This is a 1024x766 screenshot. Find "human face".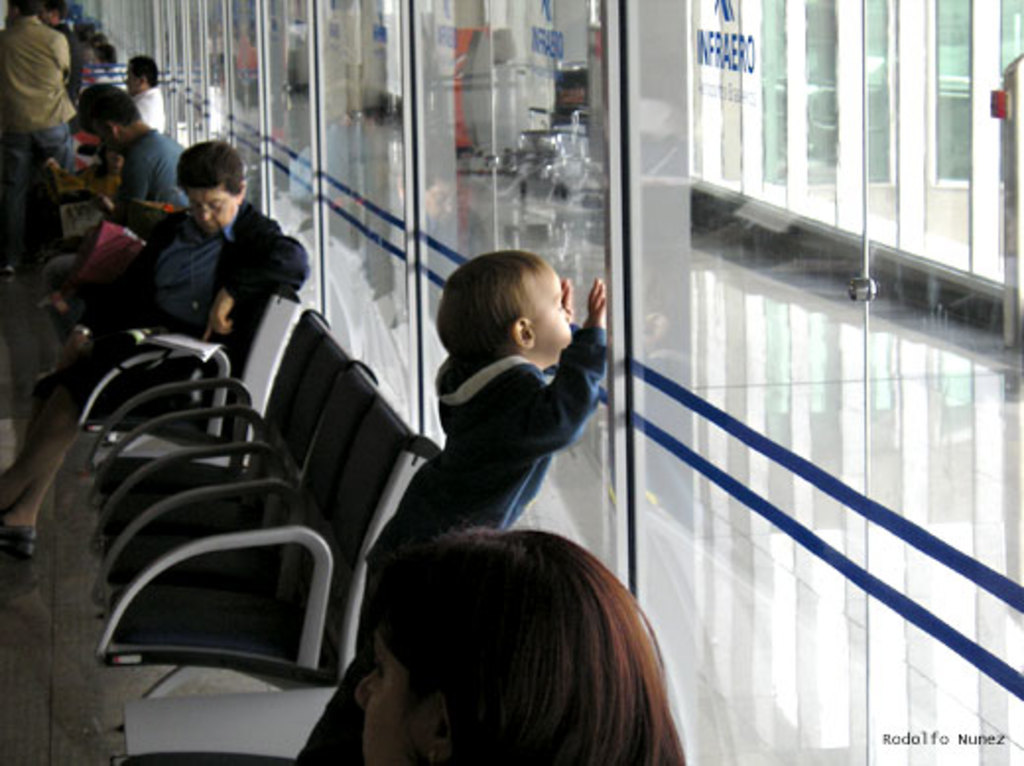
Bounding box: {"left": 177, "top": 181, "right": 240, "bottom": 232}.
